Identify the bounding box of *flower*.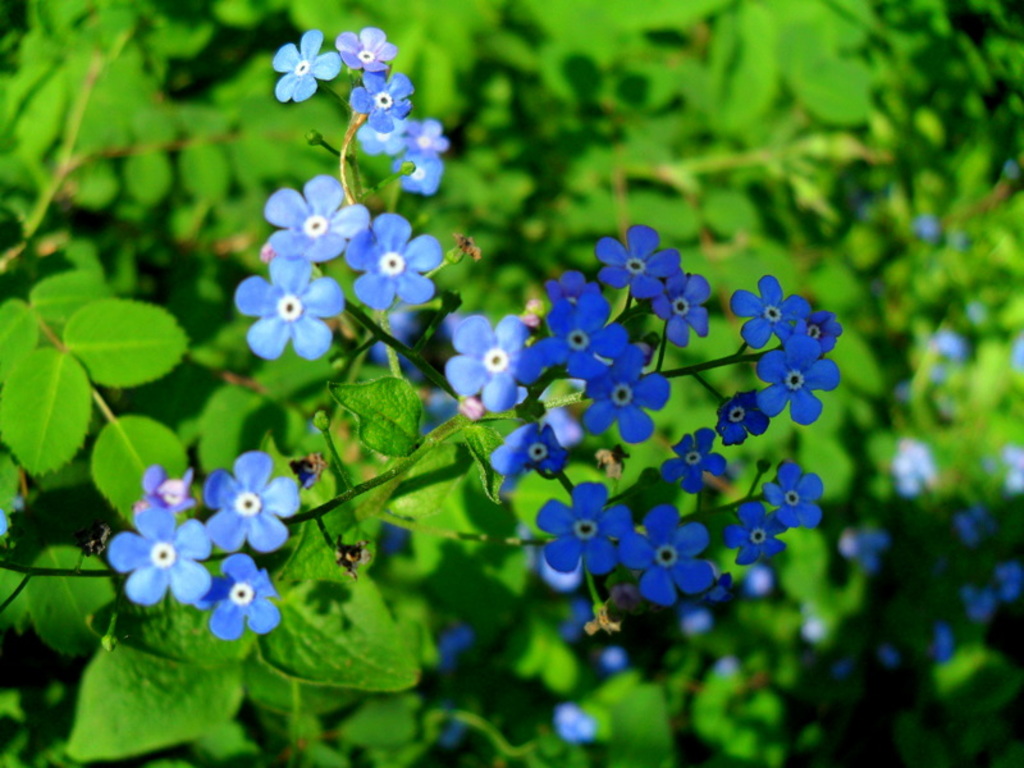
(left=344, top=214, right=445, bottom=315).
